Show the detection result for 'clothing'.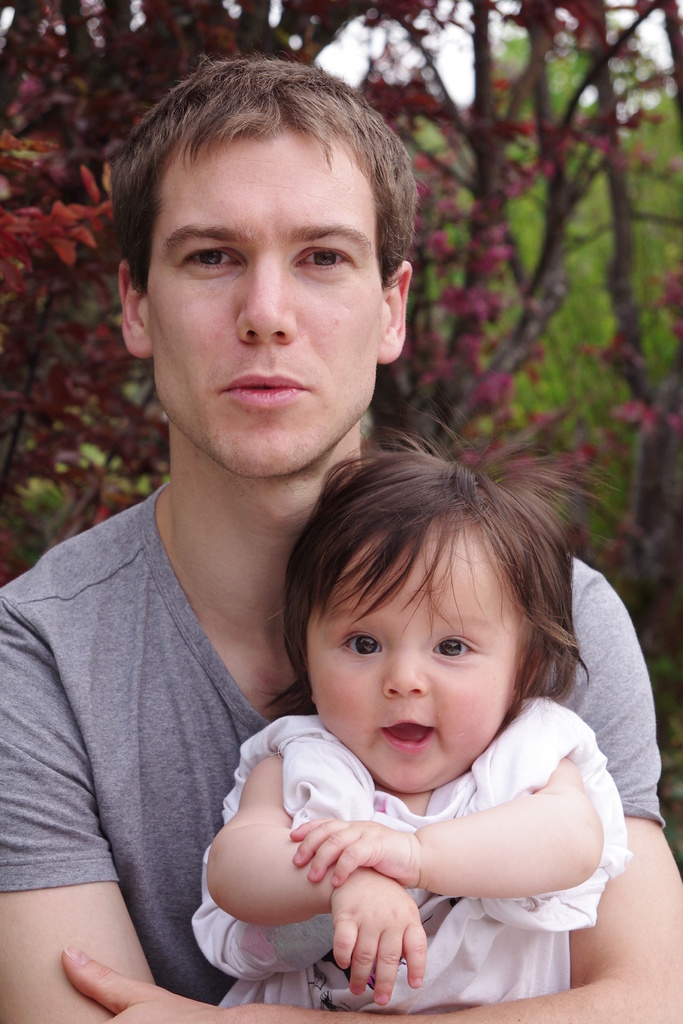
[192,705,643,1018].
